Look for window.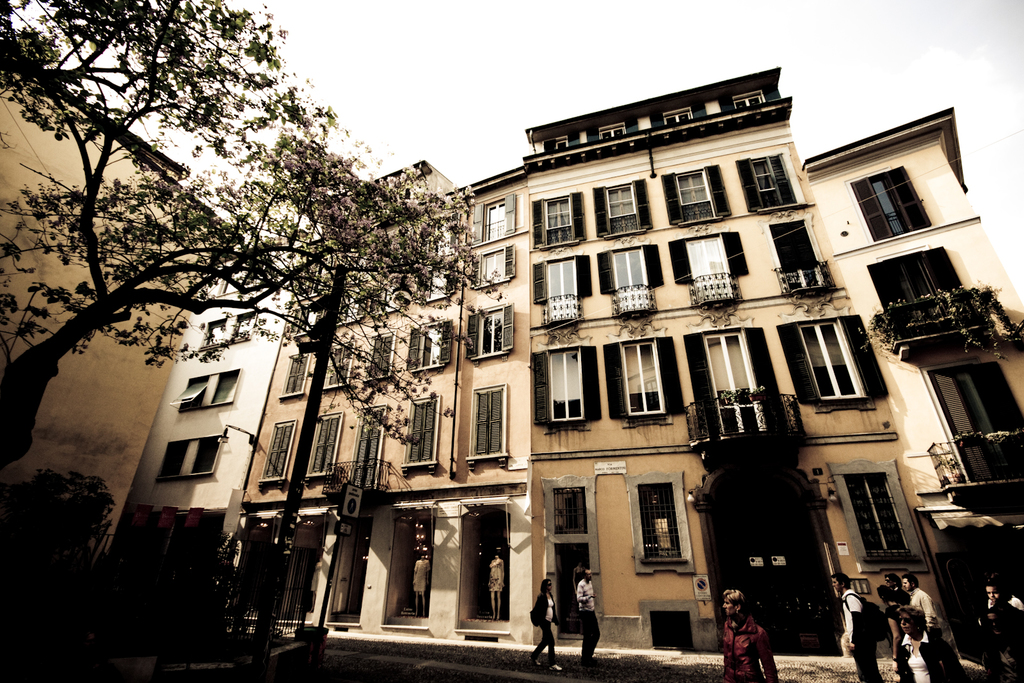
Found: left=627, top=330, right=678, bottom=421.
